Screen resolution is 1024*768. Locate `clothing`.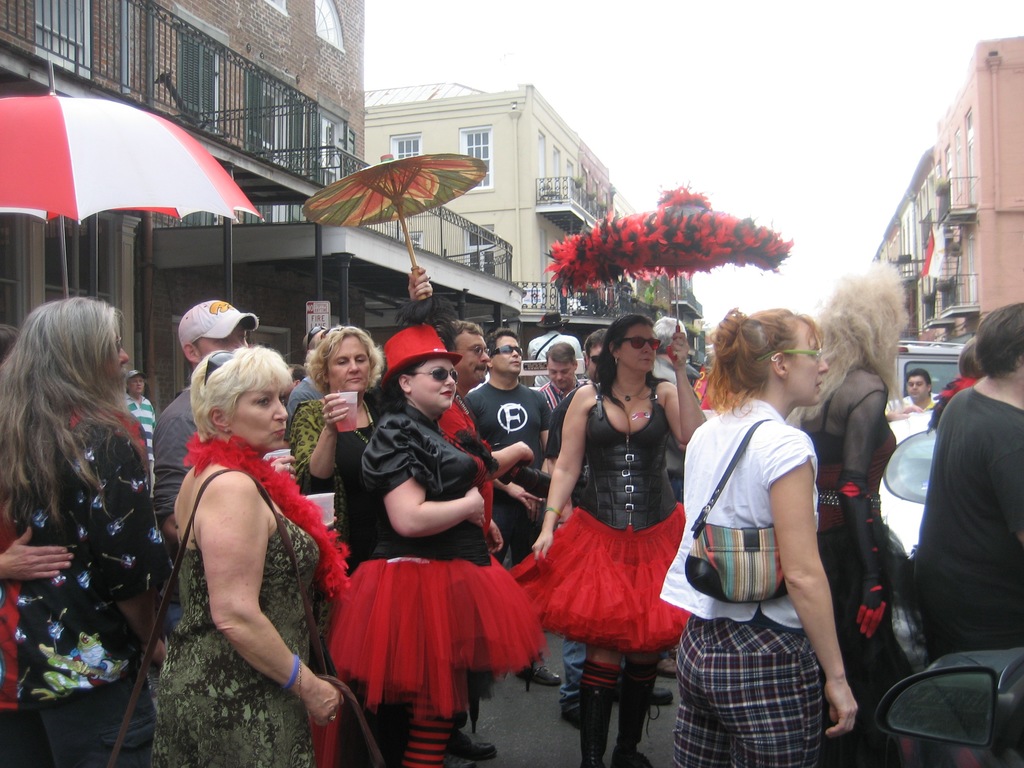
bbox=(518, 385, 684, 650).
